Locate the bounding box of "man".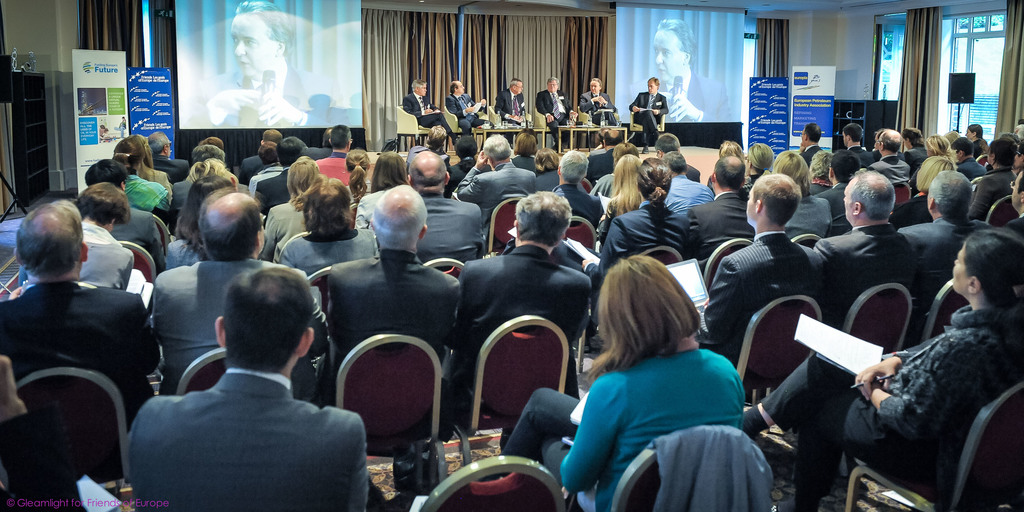
Bounding box: crop(447, 82, 492, 136).
